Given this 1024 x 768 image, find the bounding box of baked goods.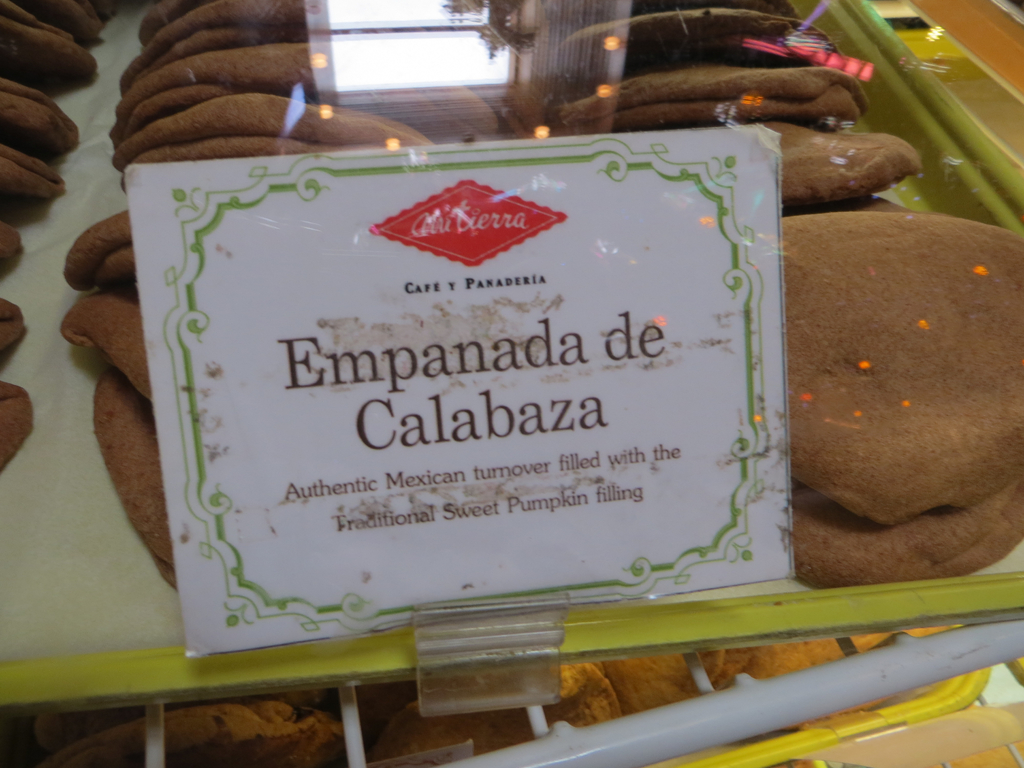
Rect(788, 480, 1023, 583).
